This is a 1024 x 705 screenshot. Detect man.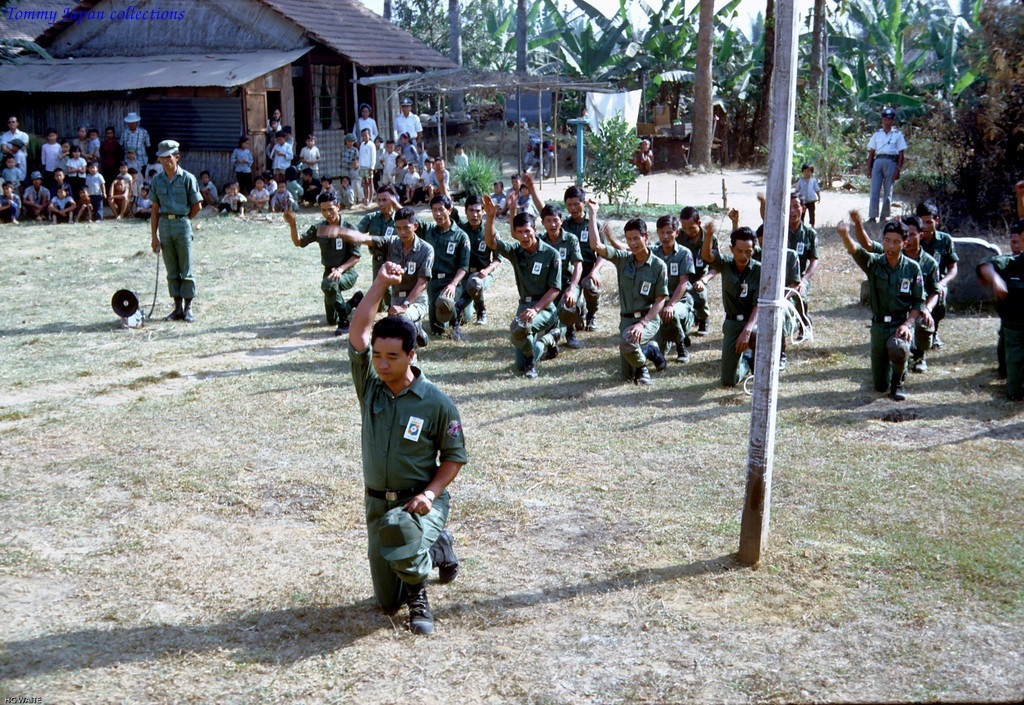
[left=307, top=202, right=434, bottom=346].
